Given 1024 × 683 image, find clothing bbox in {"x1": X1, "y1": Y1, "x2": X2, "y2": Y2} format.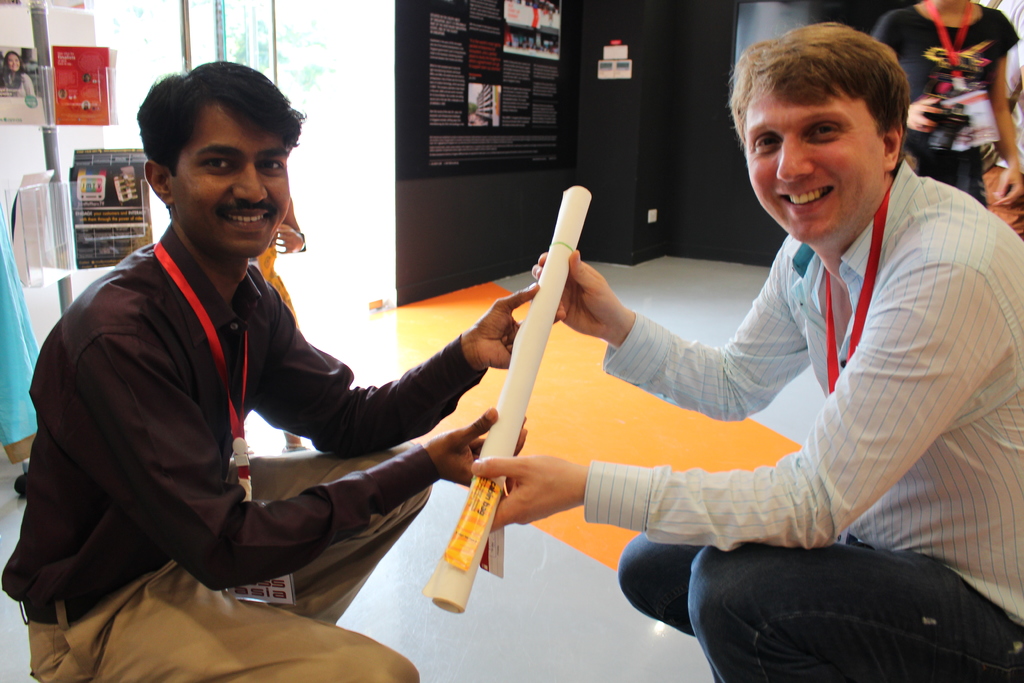
{"x1": 28, "y1": 169, "x2": 468, "y2": 650}.
